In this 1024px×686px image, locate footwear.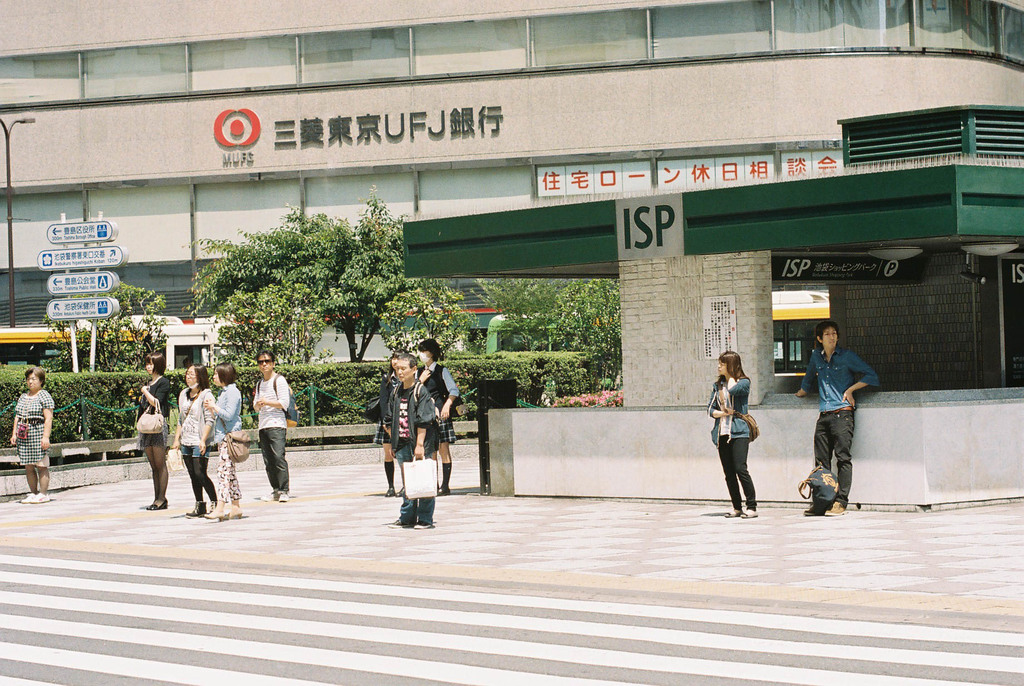
Bounding box: [x1=221, y1=503, x2=242, y2=521].
